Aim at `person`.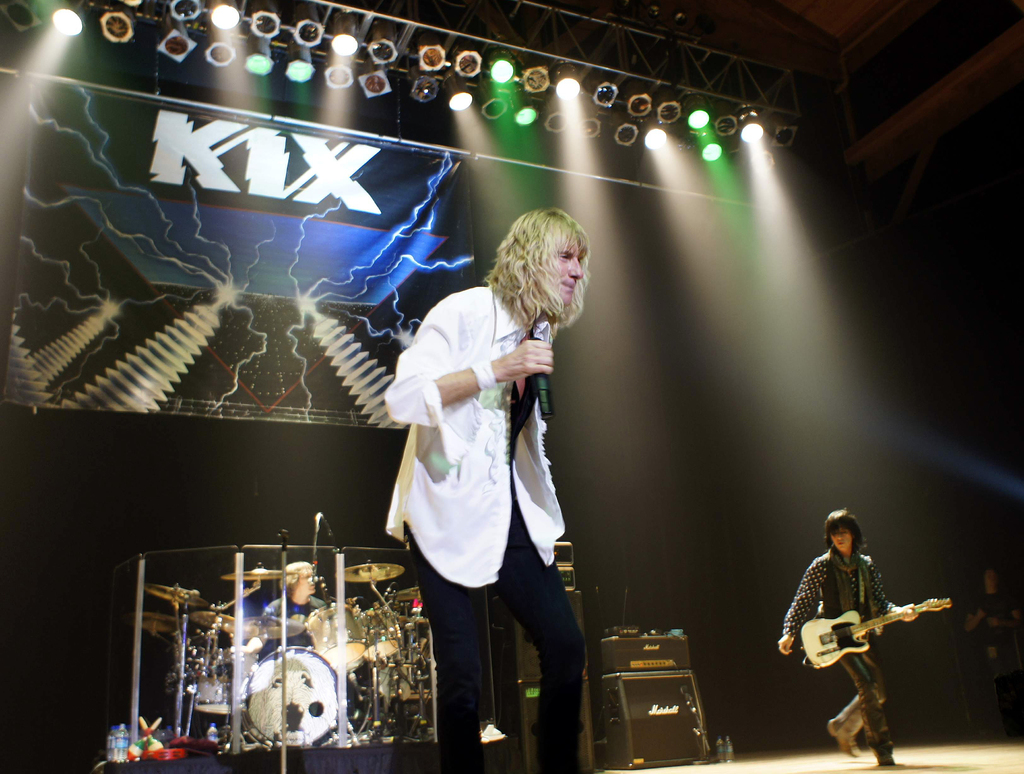
Aimed at select_region(259, 560, 328, 653).
